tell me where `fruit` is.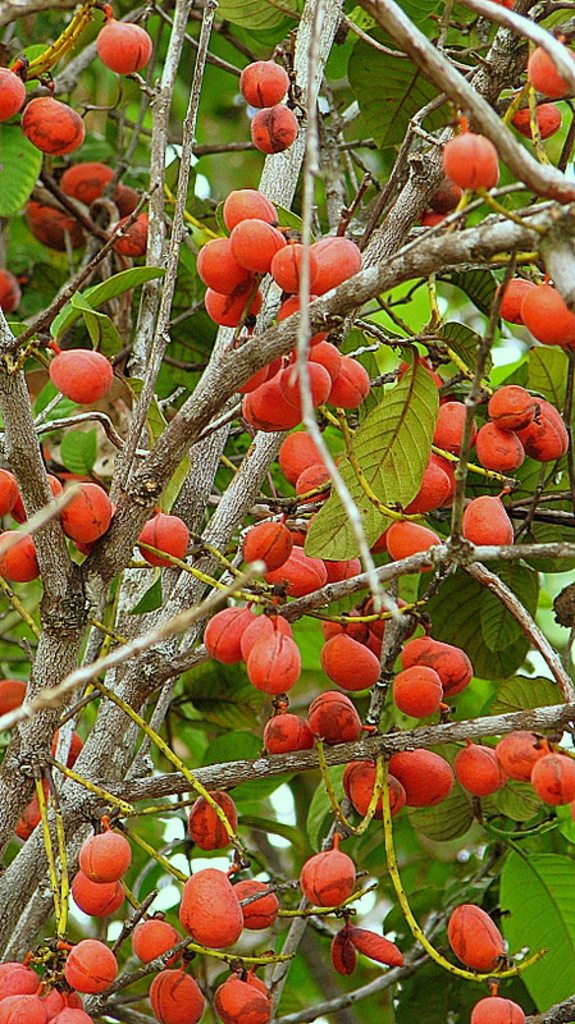
`fruit` is at bbox=(231, 874, 283, 932).
